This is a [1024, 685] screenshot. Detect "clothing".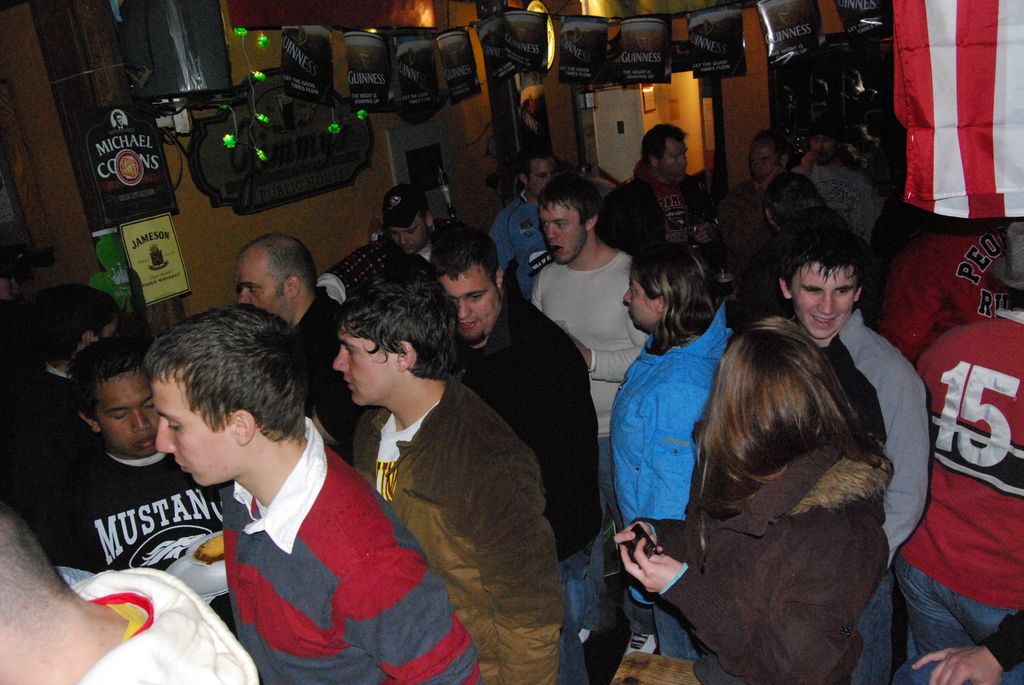
select_region(897, 302, 1023, 684).
